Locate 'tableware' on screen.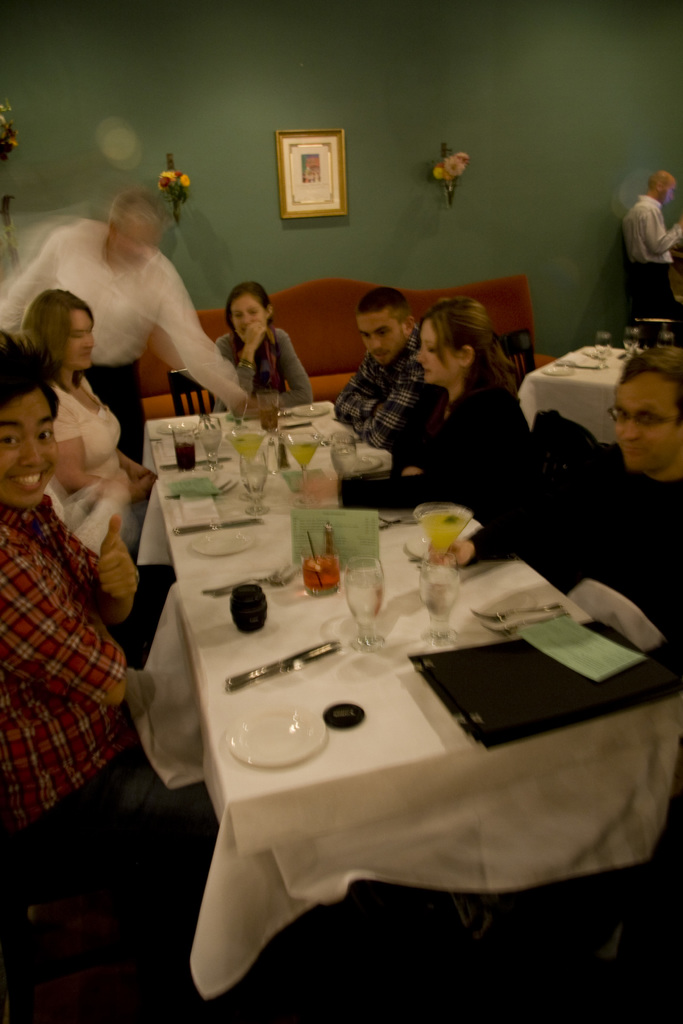
On screen at region(415, 503, 474, 563).
